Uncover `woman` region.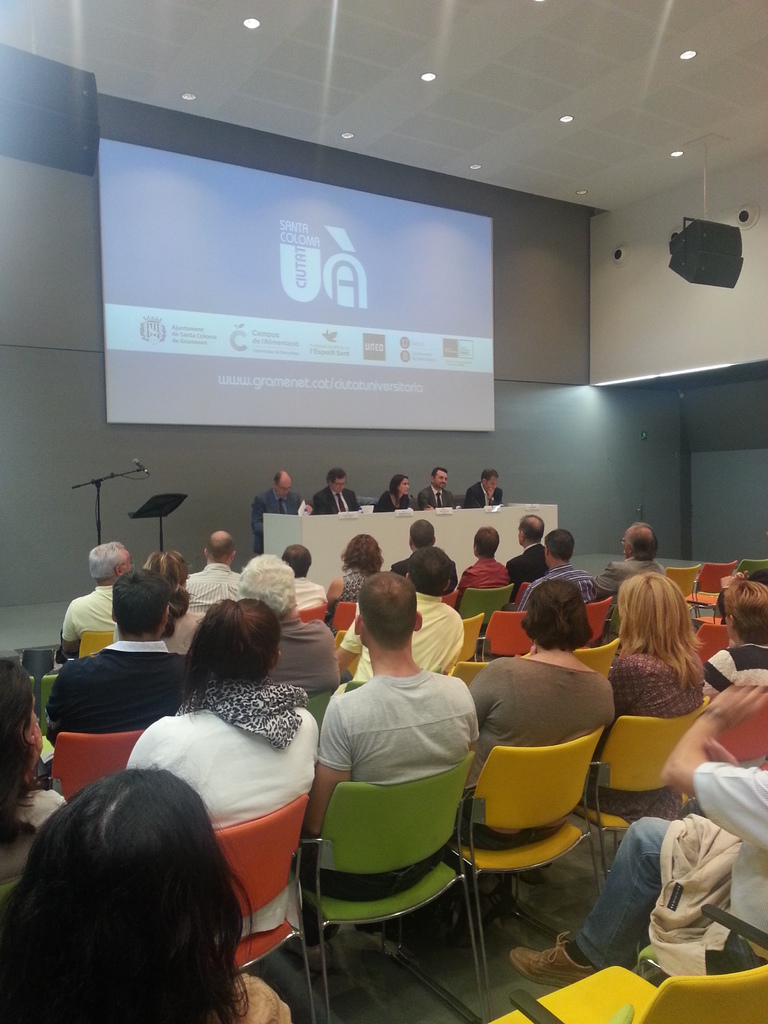
Uncovered: box(460, 579, 618, 849).
